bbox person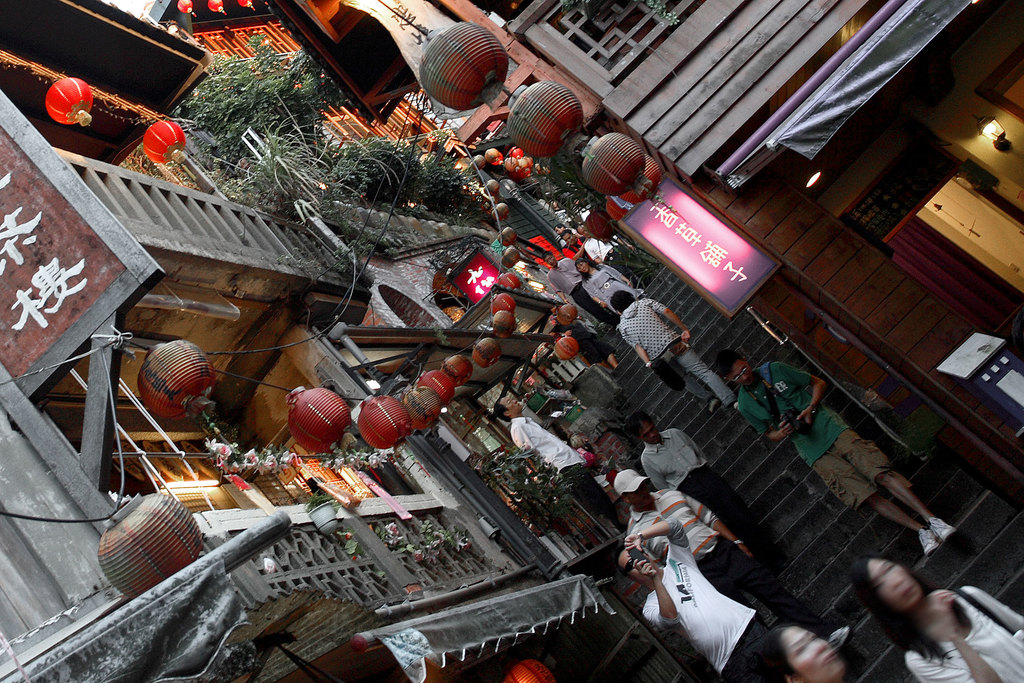
region(747, 624, 848, 682)
